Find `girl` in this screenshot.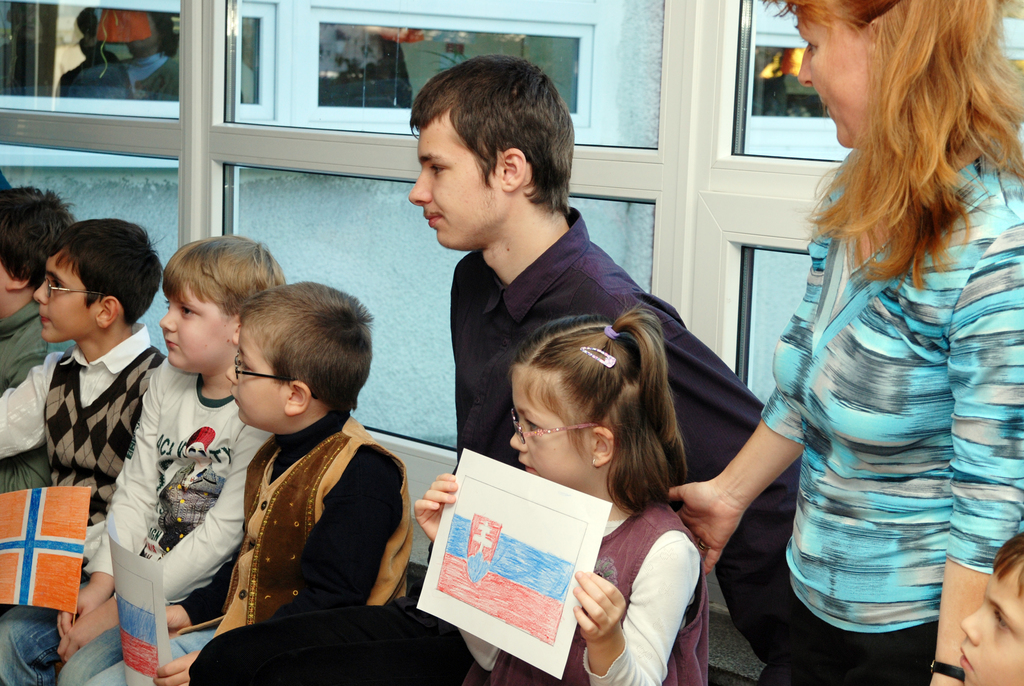
The bounding box for `girl` is (left=401, top=300, right=712, bottom=685).
